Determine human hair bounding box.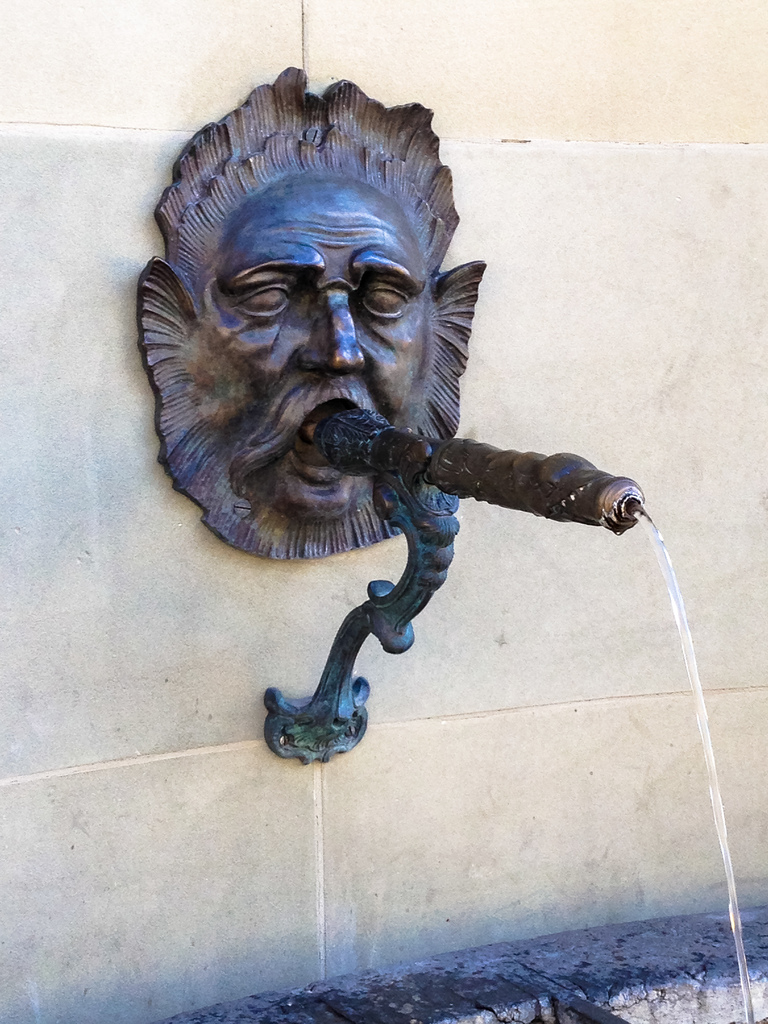
Determined: {"left": 138, "top": 63, "right": 484, "bottom": 554}.
